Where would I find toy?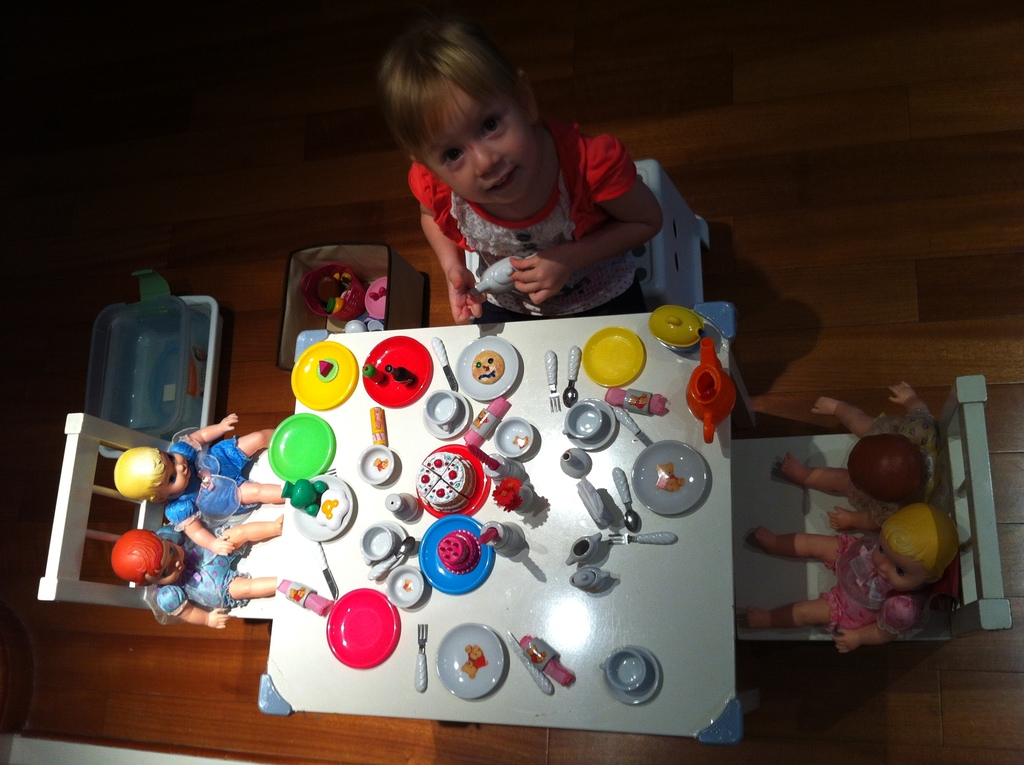
At left=601, top=388, right=666, bottom=417.
